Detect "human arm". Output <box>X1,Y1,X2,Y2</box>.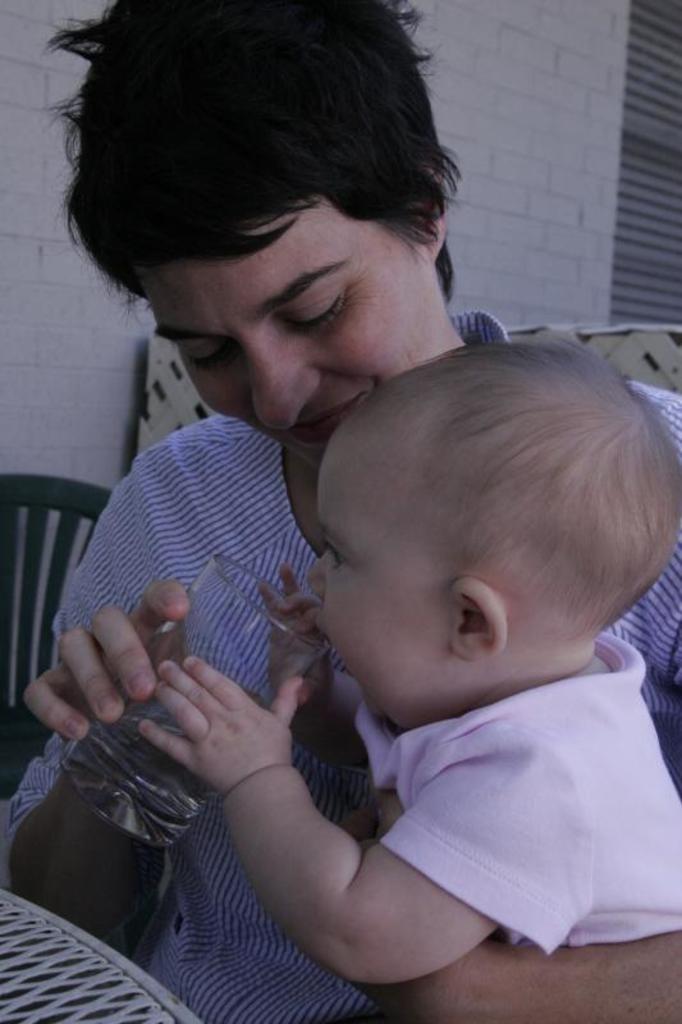
<box>0,428,196,948</box>.
